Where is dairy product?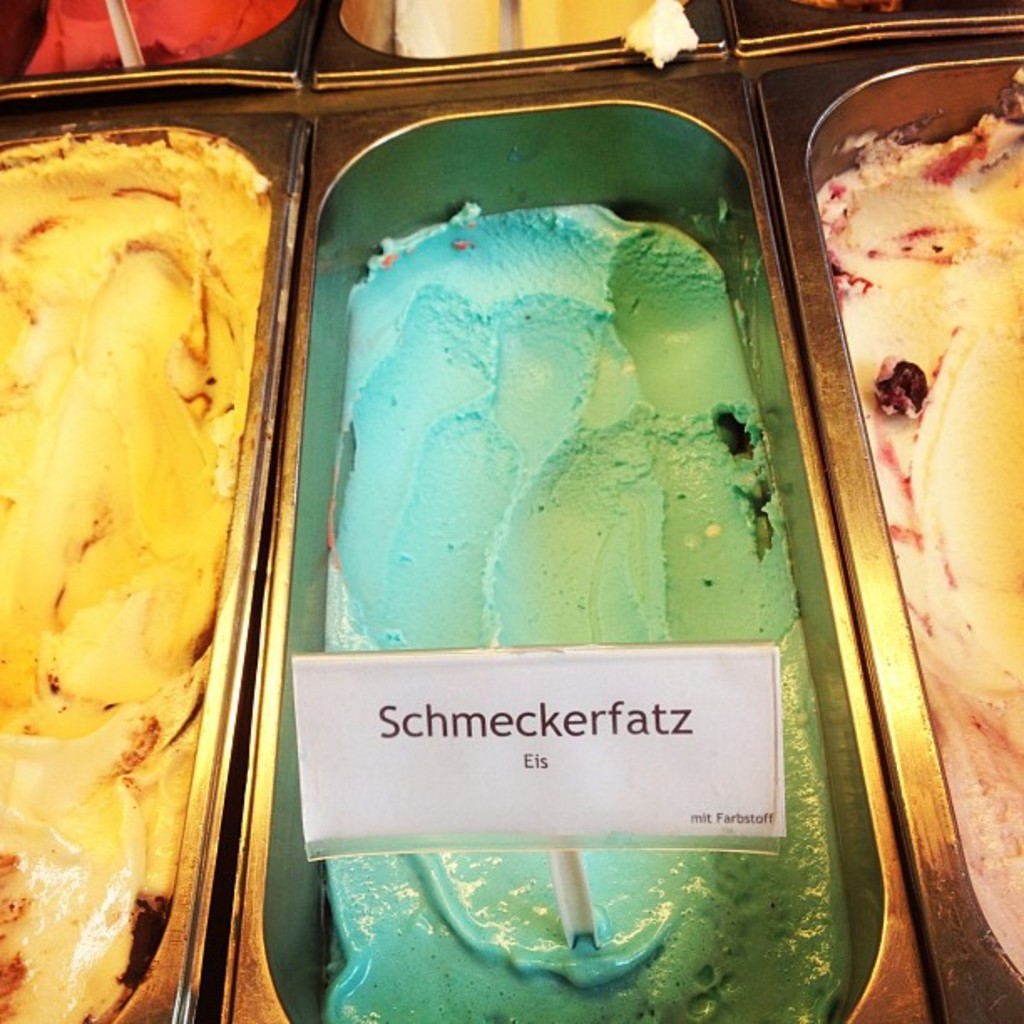
select_region(12, 0, 288, 75).
